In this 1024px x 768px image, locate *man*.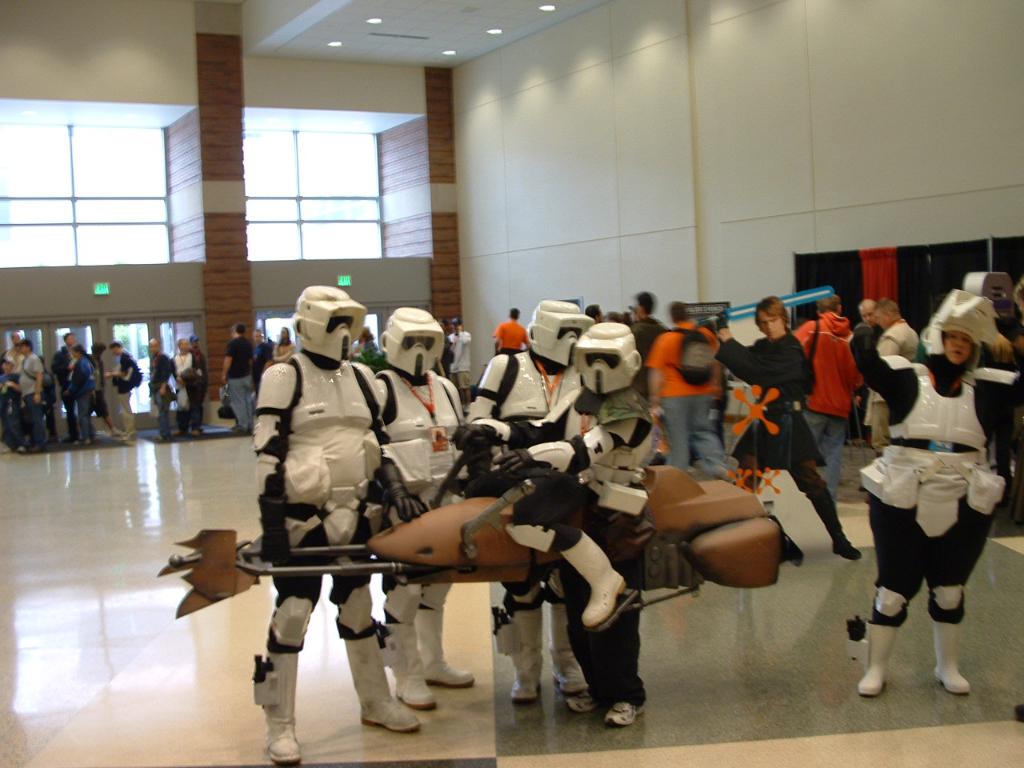
Bounding box: [x1=878, y1=302, x2=922, y2=450].
